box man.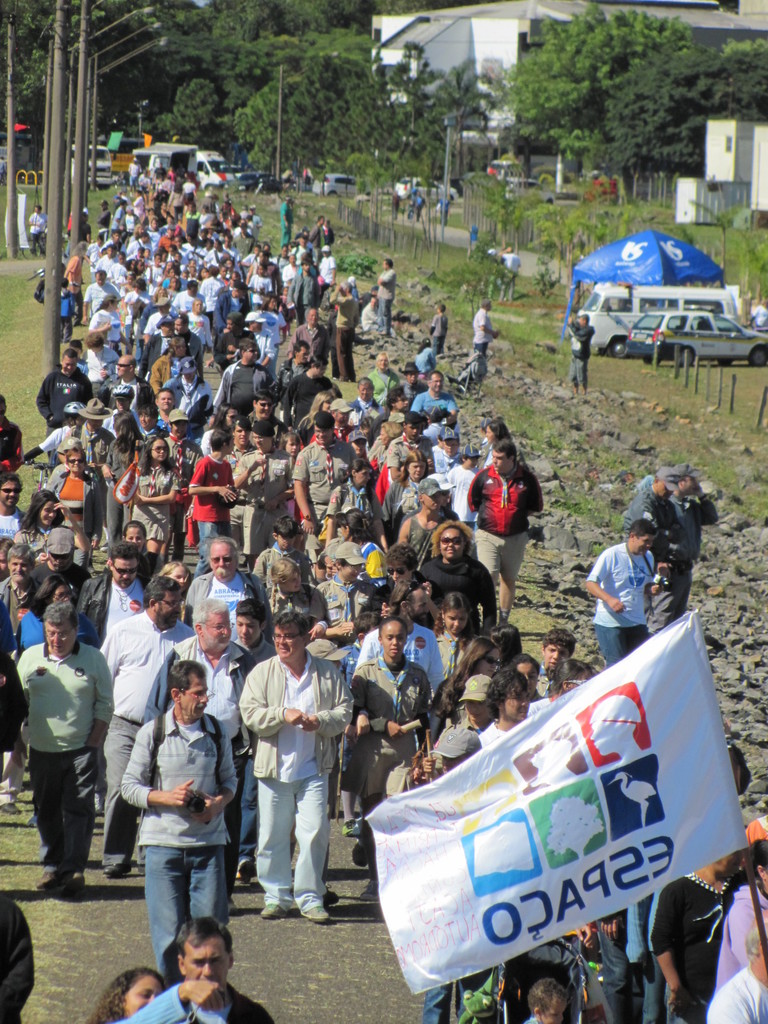
<bbox>100, 570, 202, 879</bbox>.
